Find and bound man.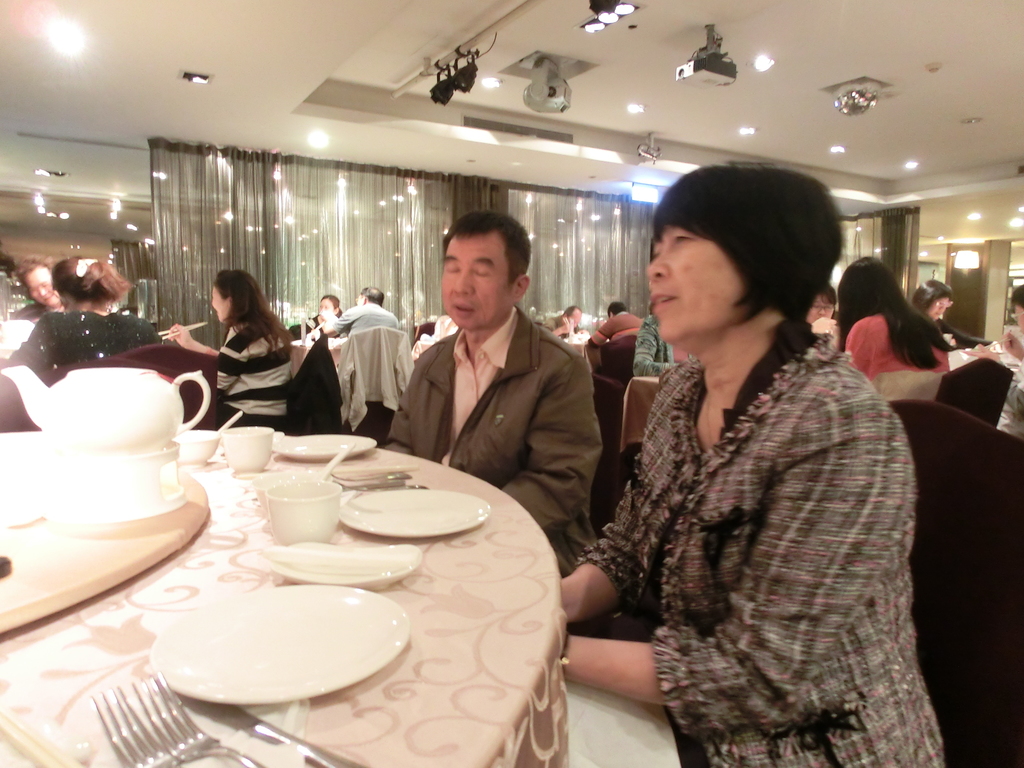
Bound: x1=374, y1=214, x2=620, y2=508.
